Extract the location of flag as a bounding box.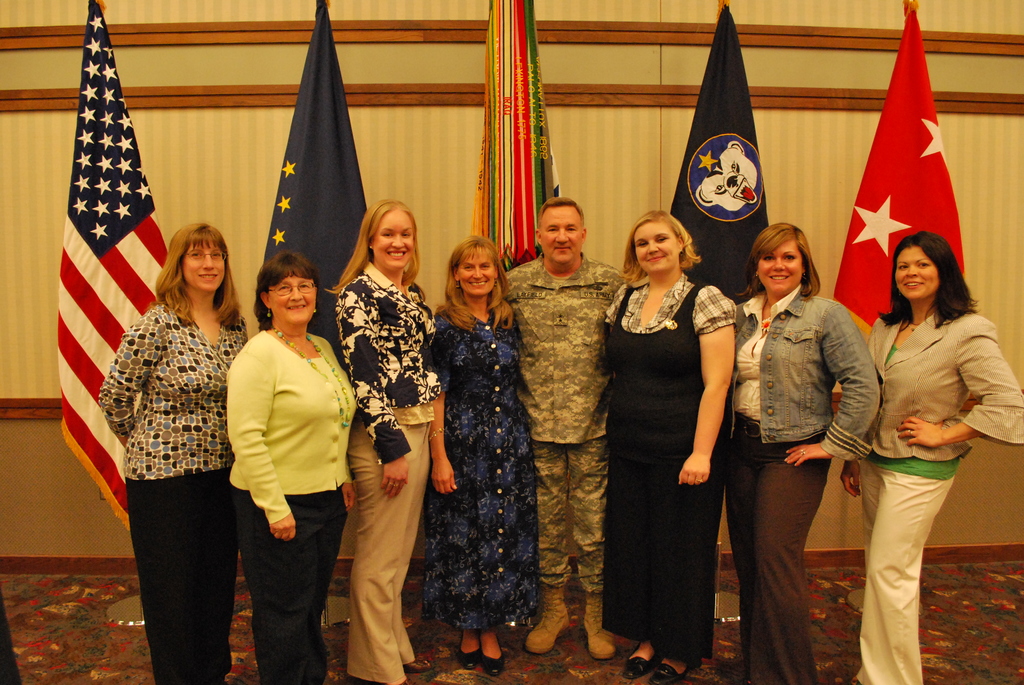
474:0:558:274.
